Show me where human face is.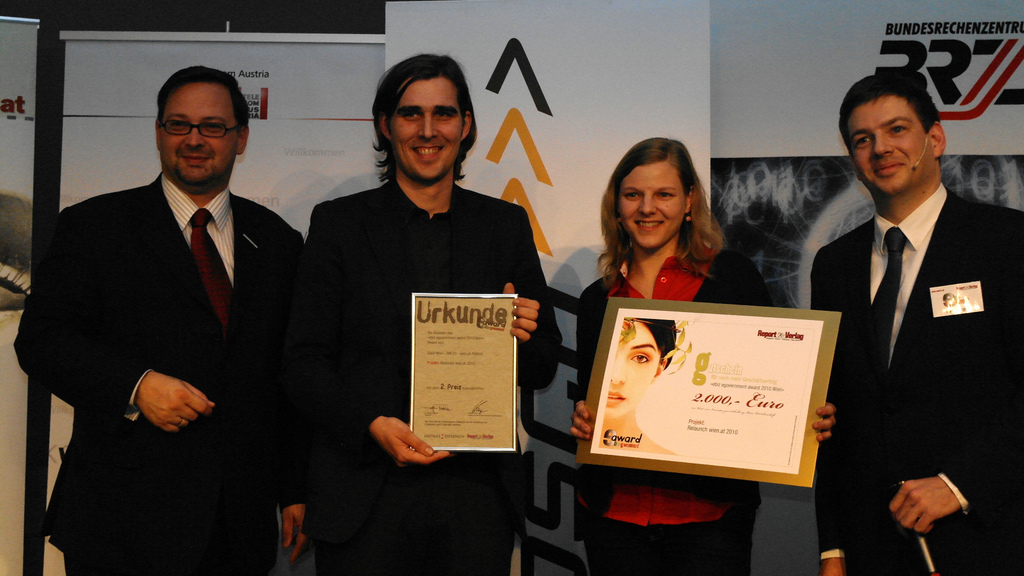
human face is at [left=388, top=77, right=465, bottom=183].
